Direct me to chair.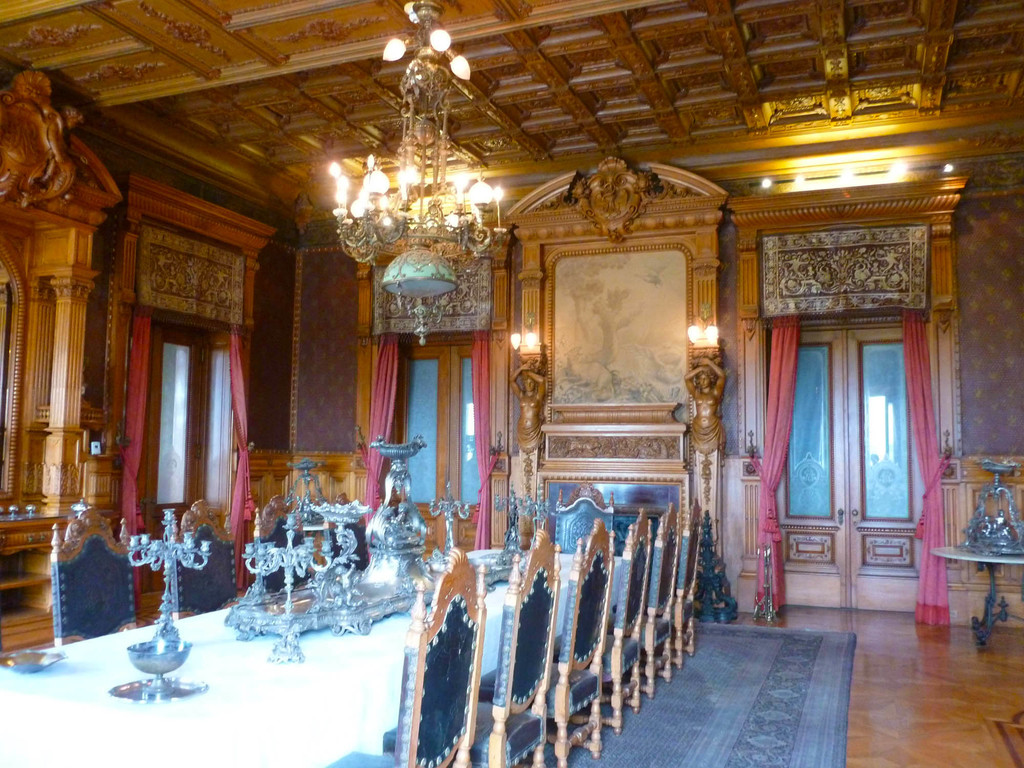
Direction: locate(486, 516, 616, 762).
